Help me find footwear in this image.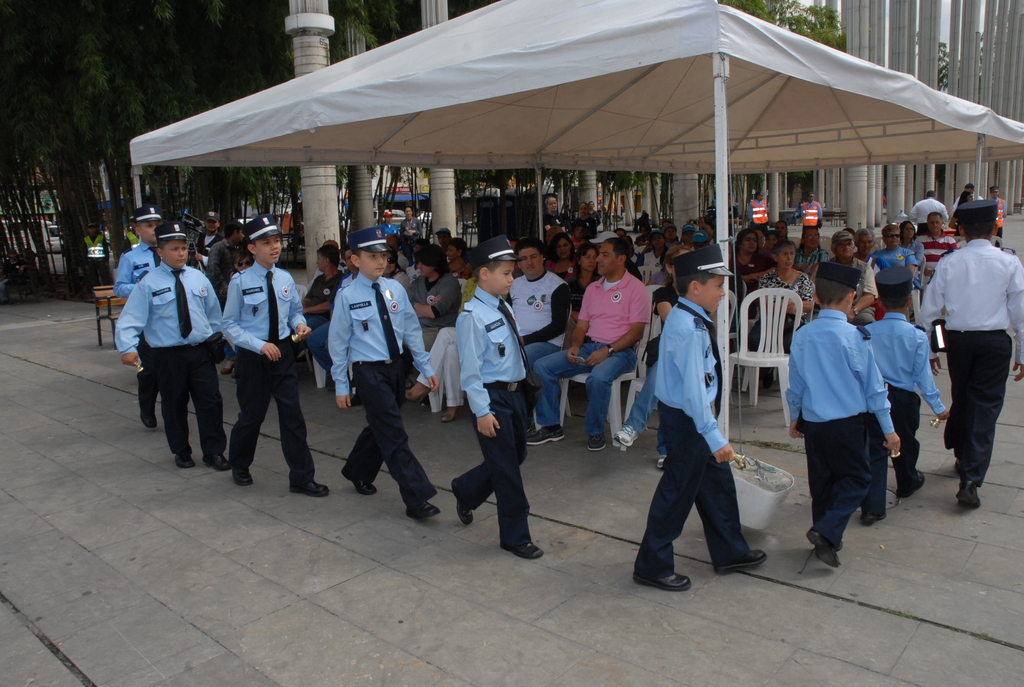
Found it: <box>524,427,568,443</box>.
